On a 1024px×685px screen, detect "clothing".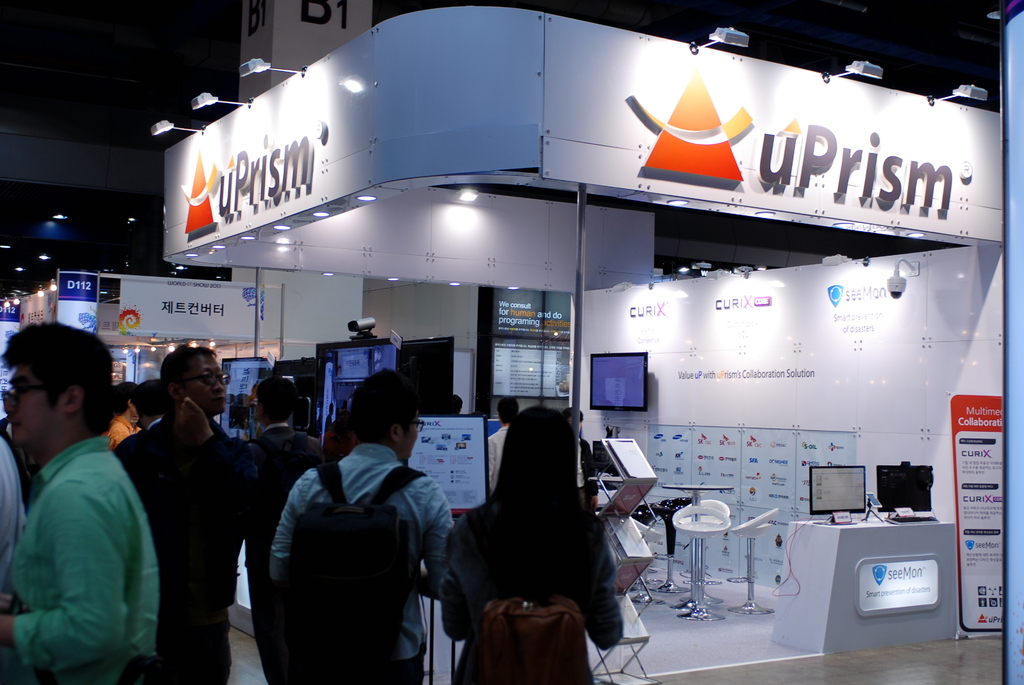
444/492/626/684.
